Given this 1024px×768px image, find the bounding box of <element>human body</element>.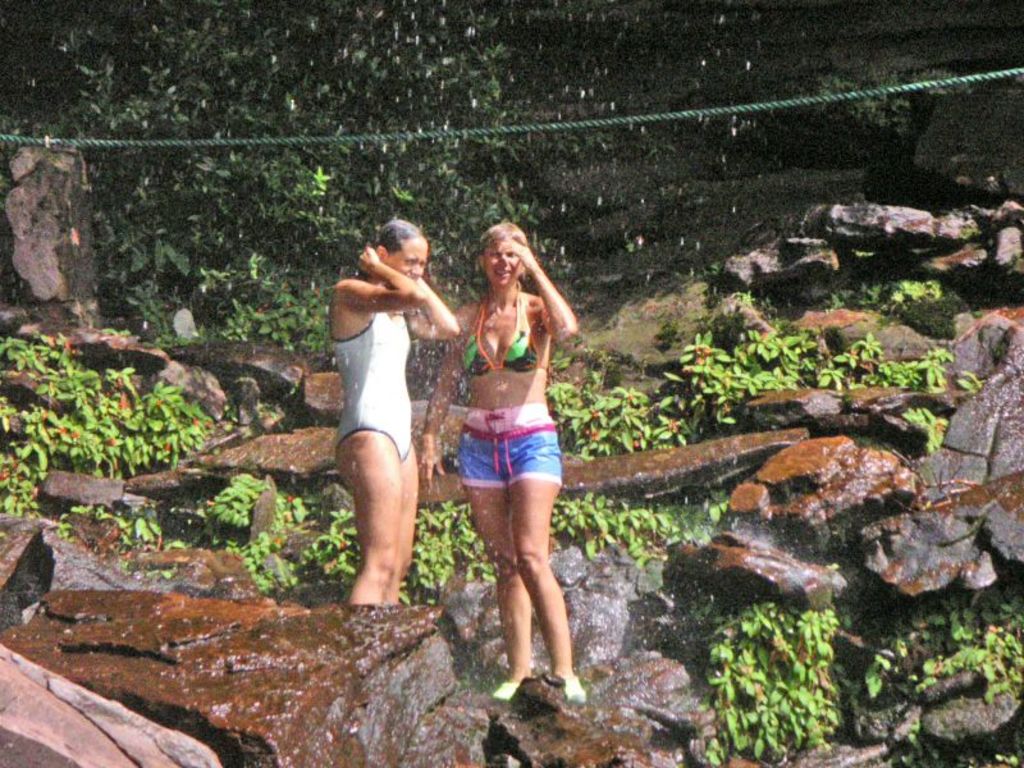
select_region(324, 265, 466, 608).
